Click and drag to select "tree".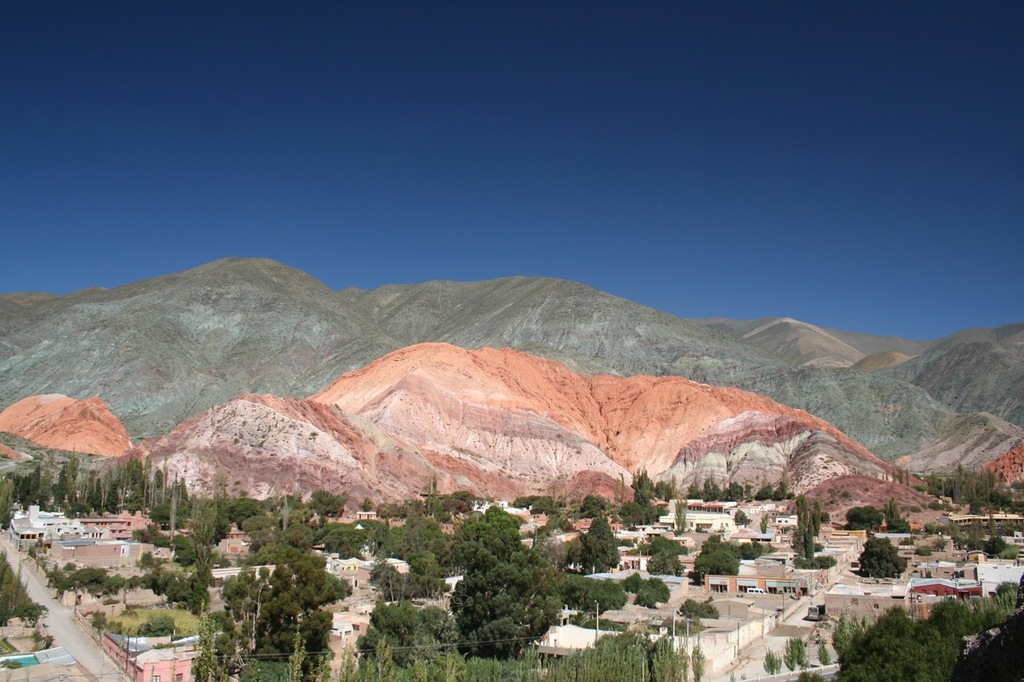
Selection: Rect(786, 492, 794, 500).
